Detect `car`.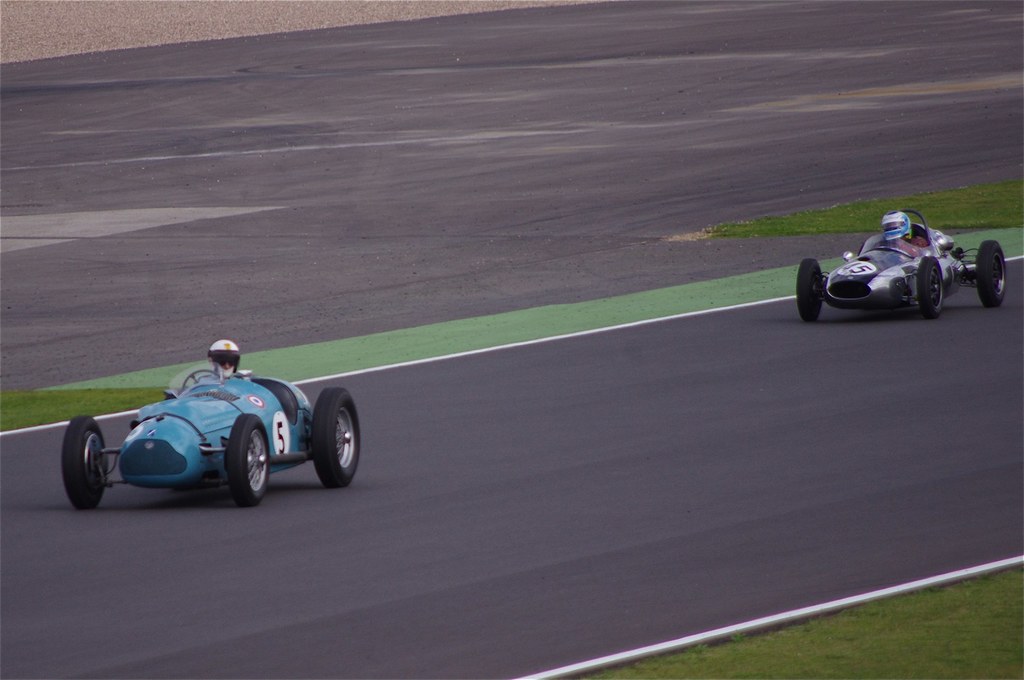
Detected at [x1=796, y1=211, x2=1011, y2=321].
